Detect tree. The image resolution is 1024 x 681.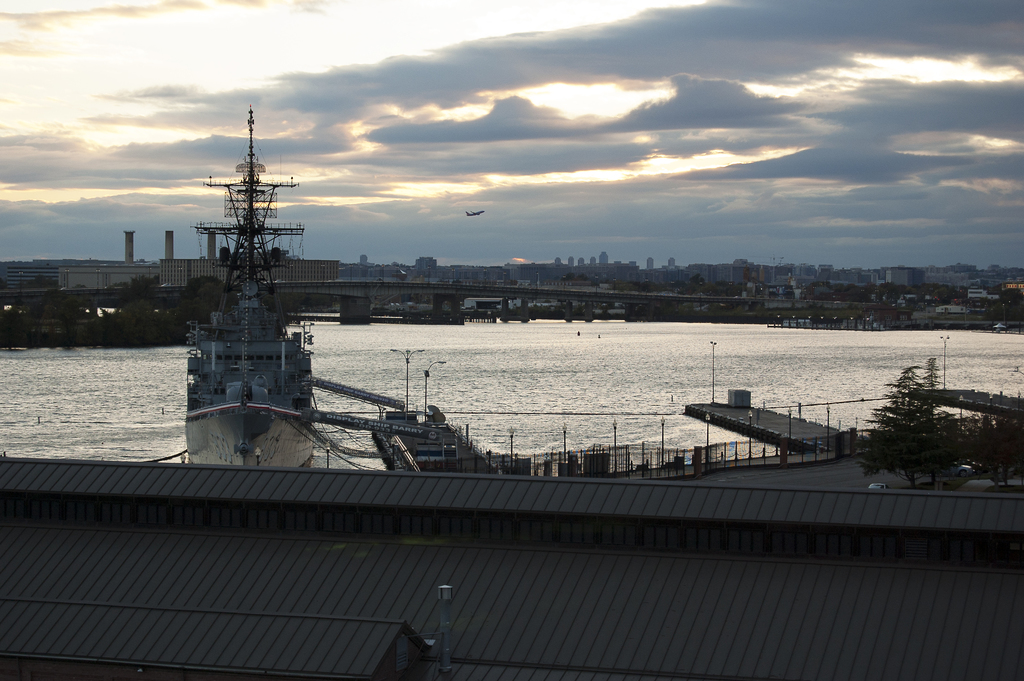
[left=88, top=259, right=179, bottom=359].
